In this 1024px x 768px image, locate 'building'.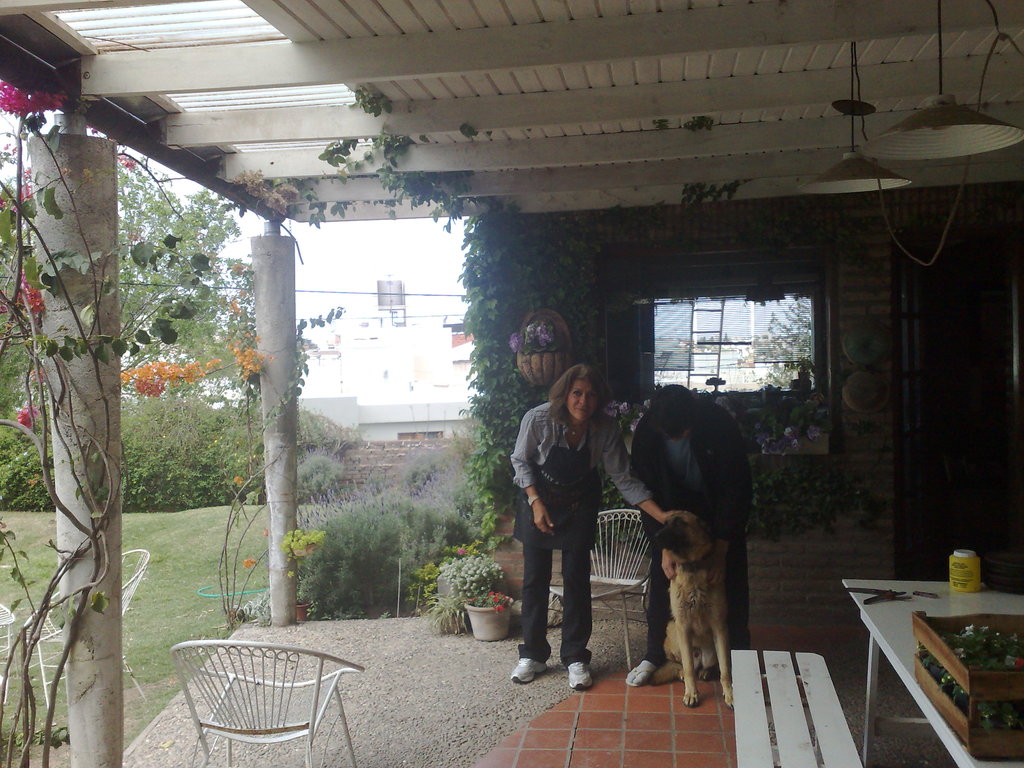
Bounding box: BBox(193, 259, 486, 442).
